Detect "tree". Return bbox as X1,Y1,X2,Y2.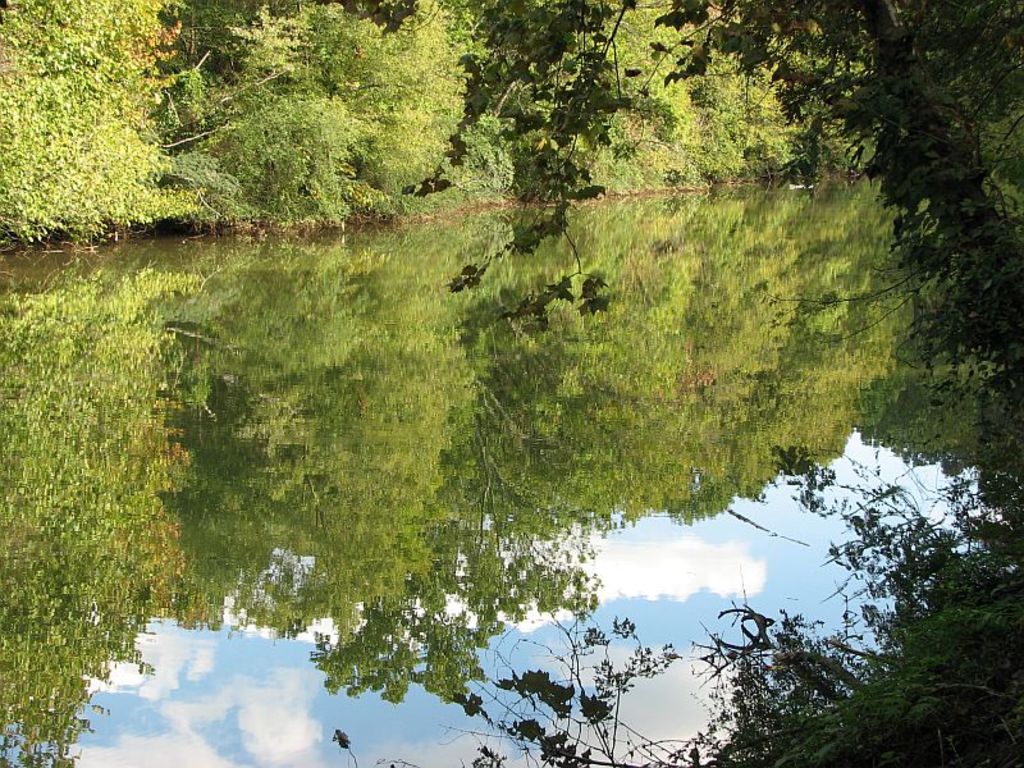
0,0,207,251.
